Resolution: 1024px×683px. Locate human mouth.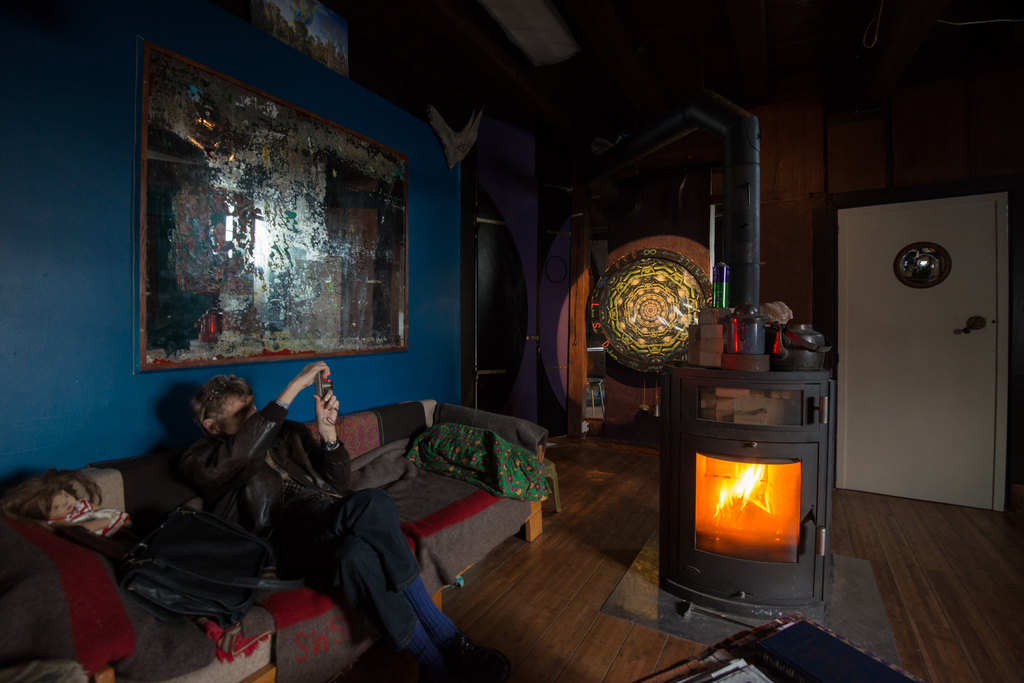
BBox(60, 503, 76, 516).
